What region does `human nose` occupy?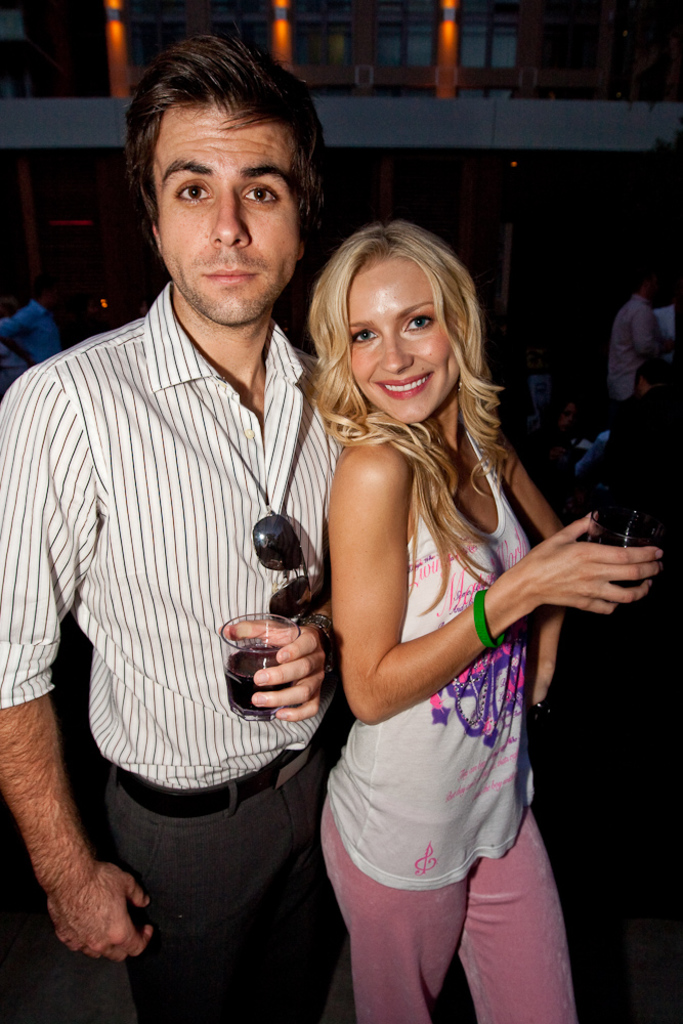
{"x1": 376, "y1": 332, "x2": 416, "y2": 377}.
